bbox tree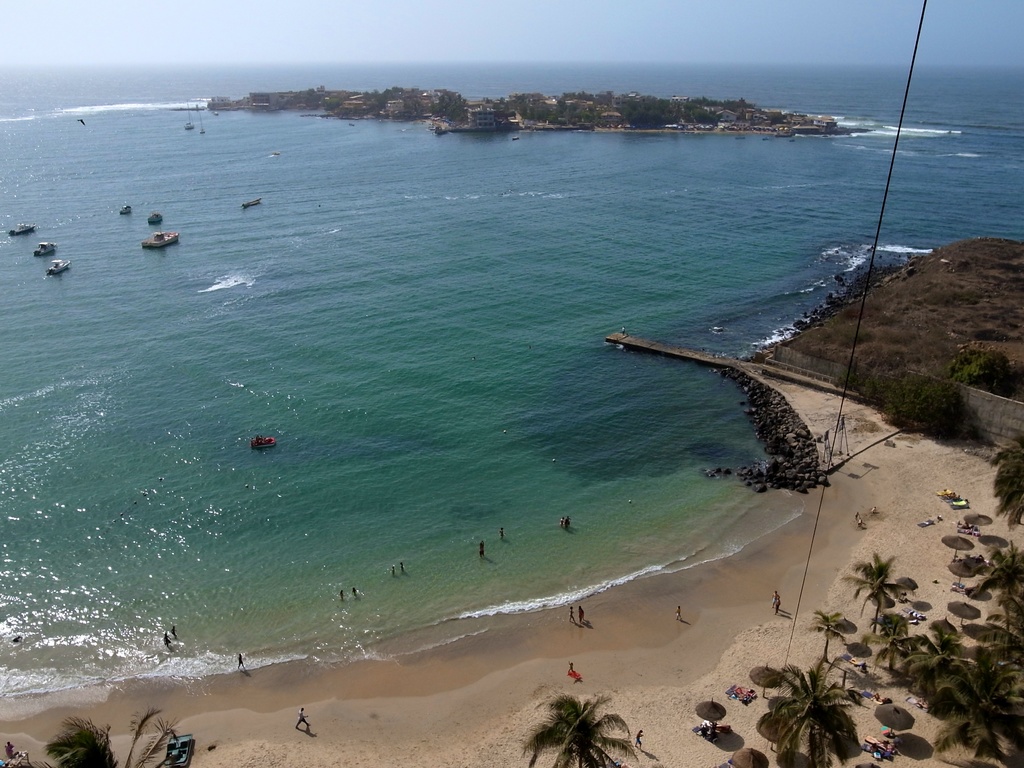
899/639/988/723
